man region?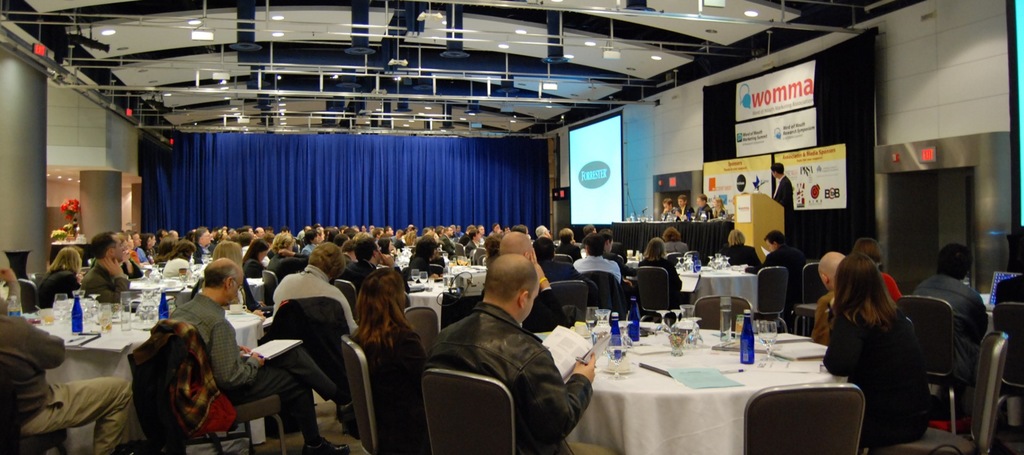
bbox=(661, 198, 674, 219)
